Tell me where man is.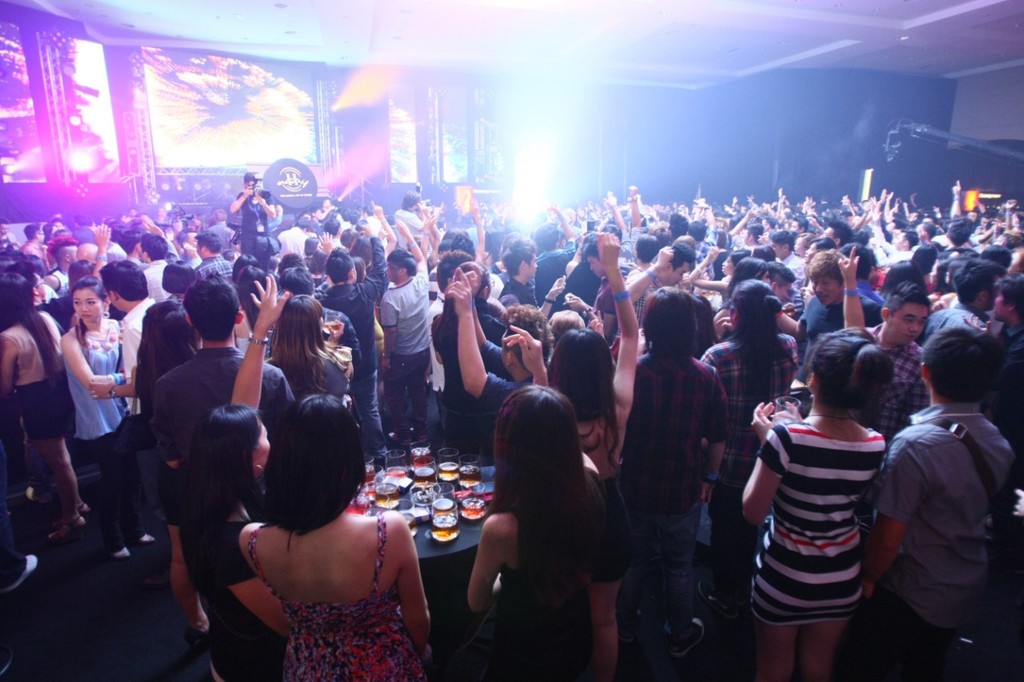
man is at 64:209:98:245.
